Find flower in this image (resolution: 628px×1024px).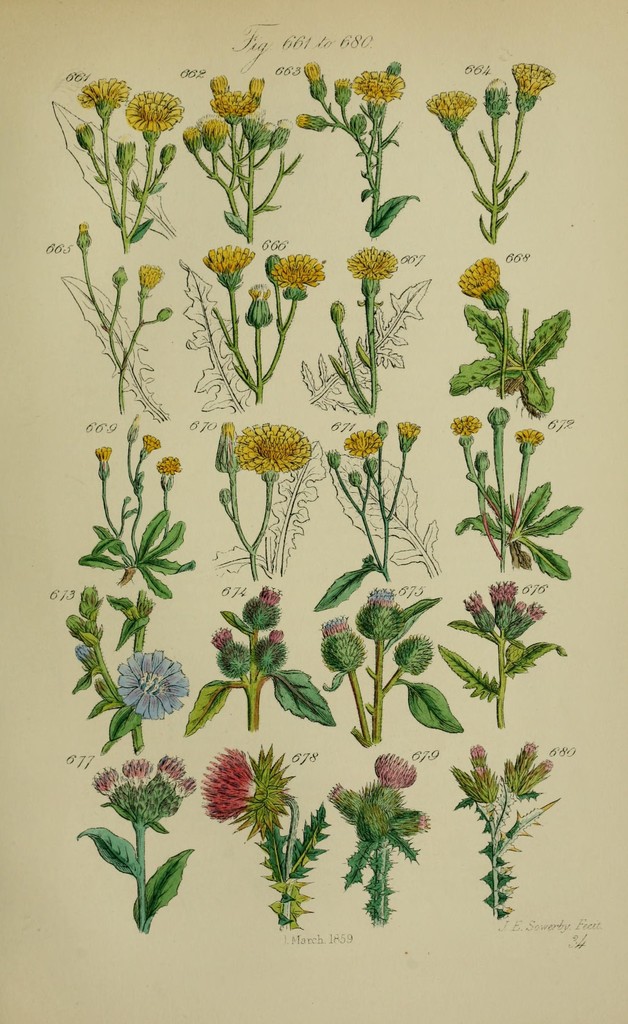
x1=509 y1=58 x2=558 y2=109.
